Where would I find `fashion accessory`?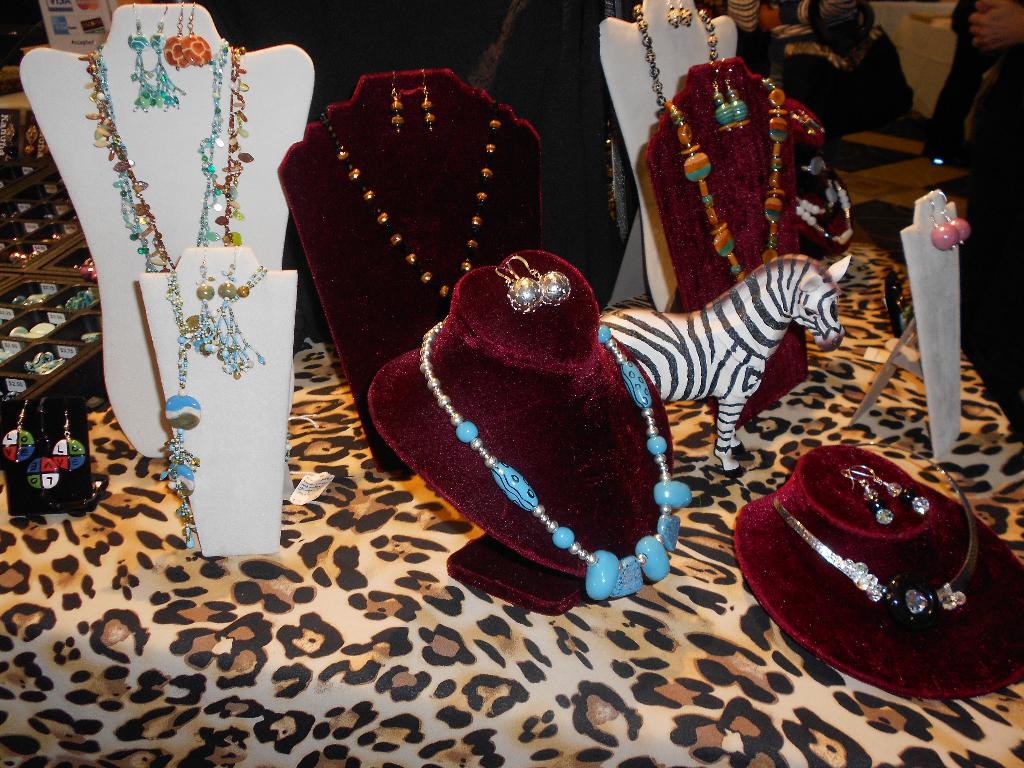
At [x1=389, y1=69, x2=408, y2=135].
